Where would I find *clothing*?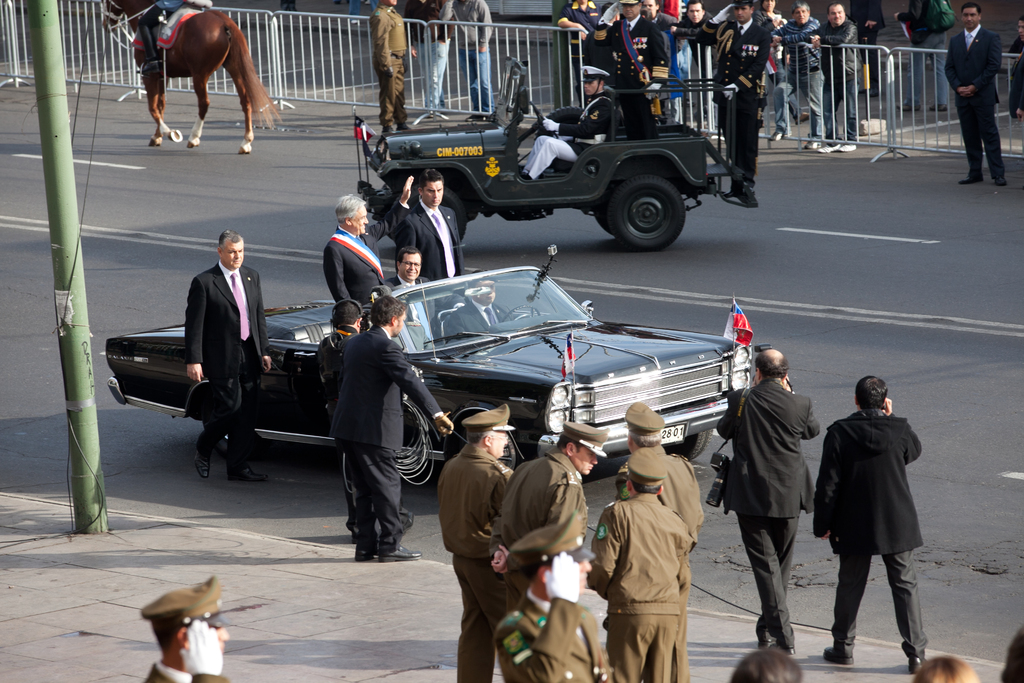
At <bbox>621, 438, 721, 561</bbox>.
